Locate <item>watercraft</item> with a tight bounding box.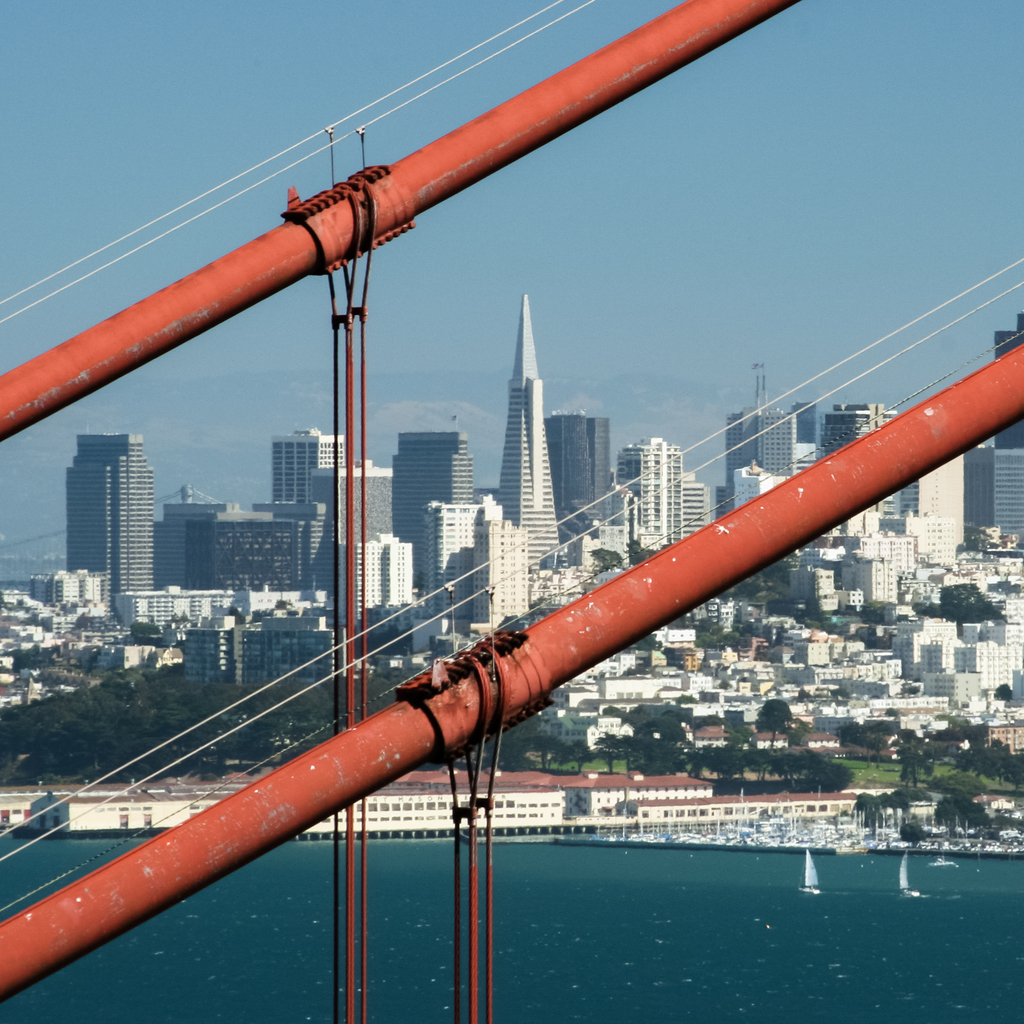
<box>934,851,964,869</box>.
